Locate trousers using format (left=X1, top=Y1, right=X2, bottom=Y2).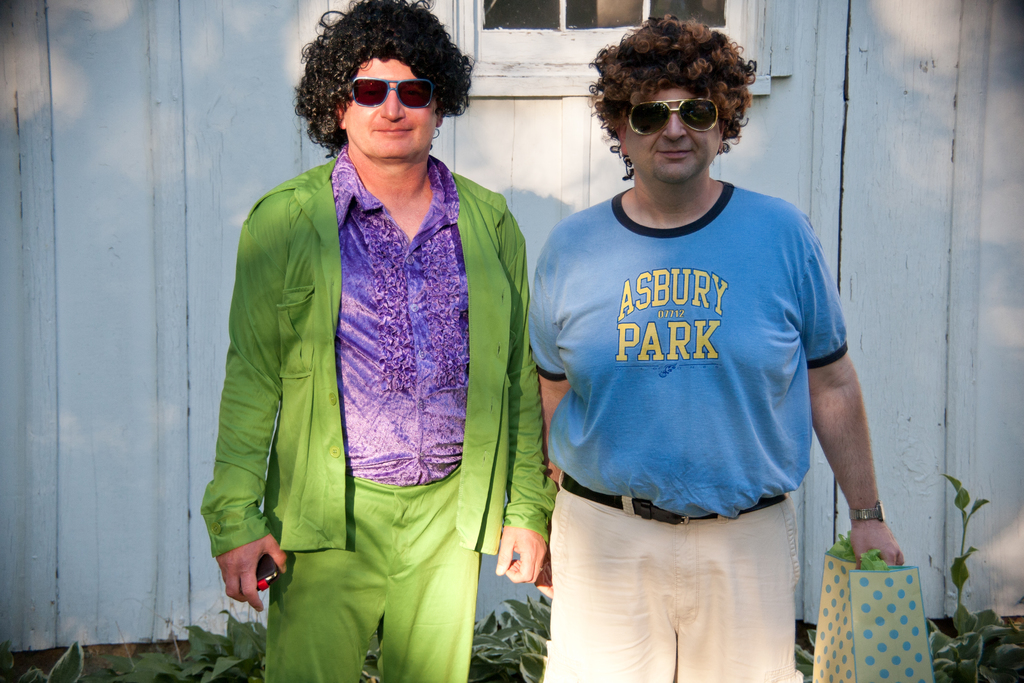
(left=267, top=464, right=484, bottom=682).
